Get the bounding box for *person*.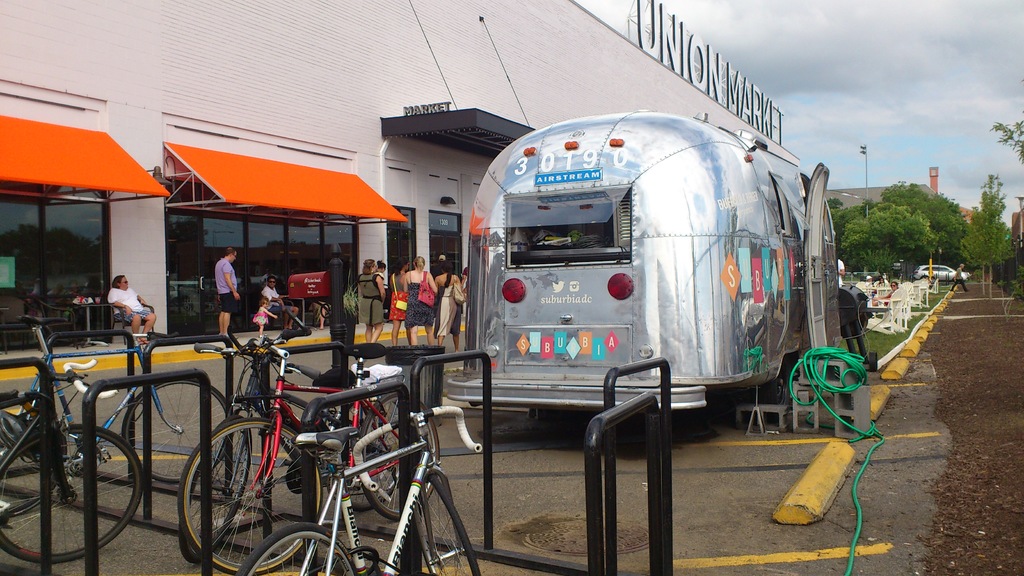
rect(353, 259, 388, 341).
